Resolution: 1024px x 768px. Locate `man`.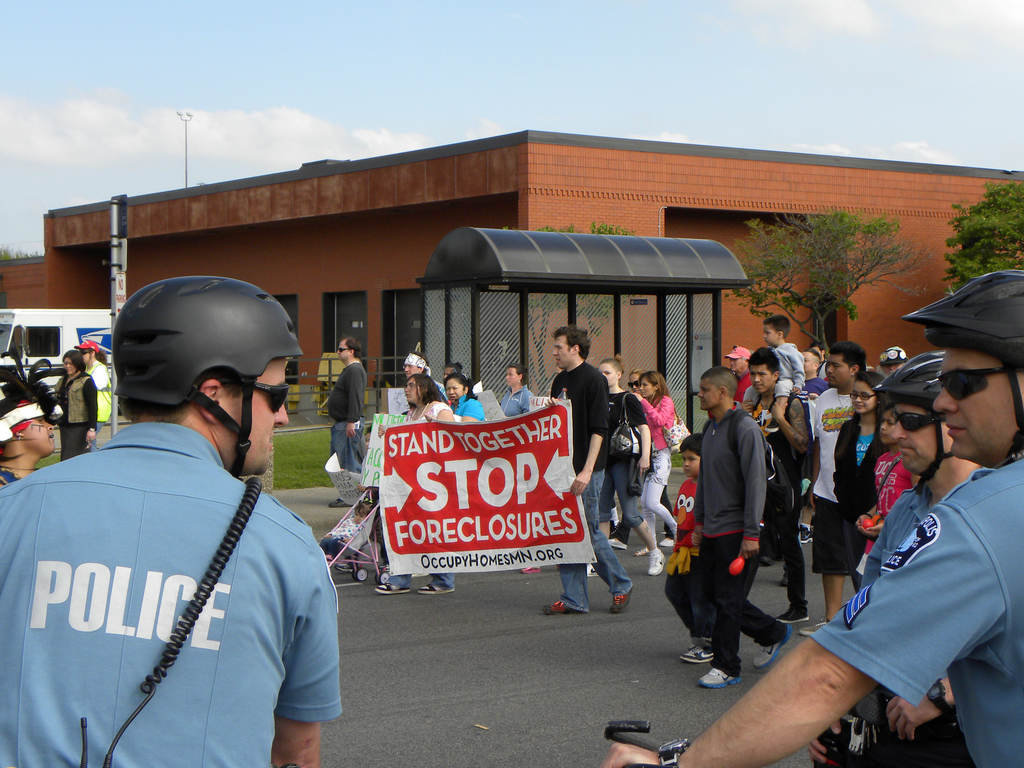
(796,346,831,397).
